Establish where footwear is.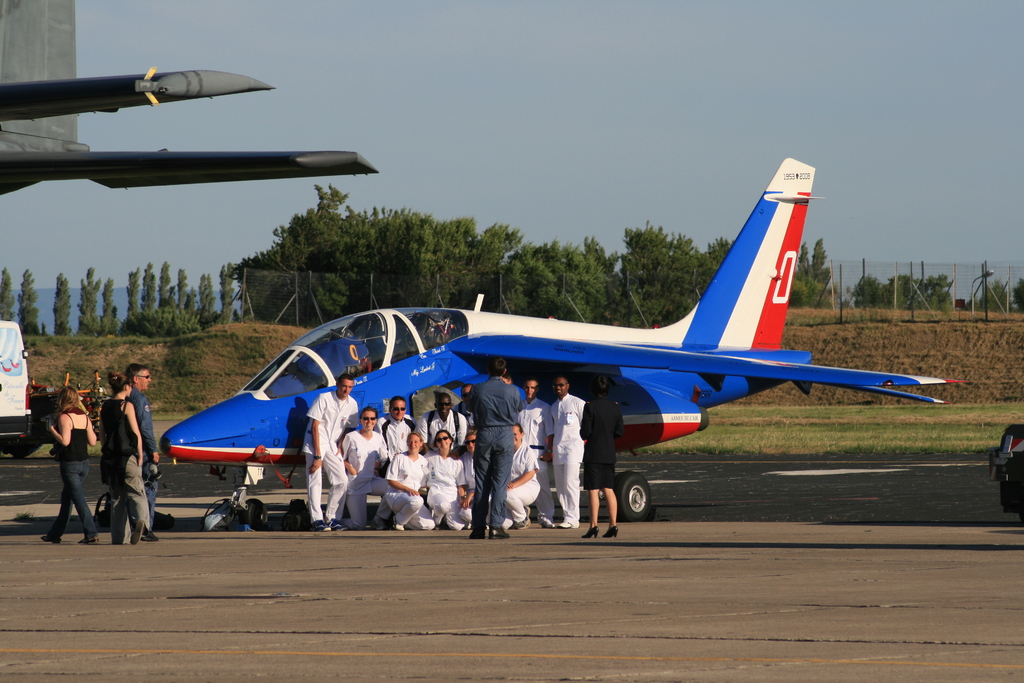
Established at (340, 514, 348, 528).
